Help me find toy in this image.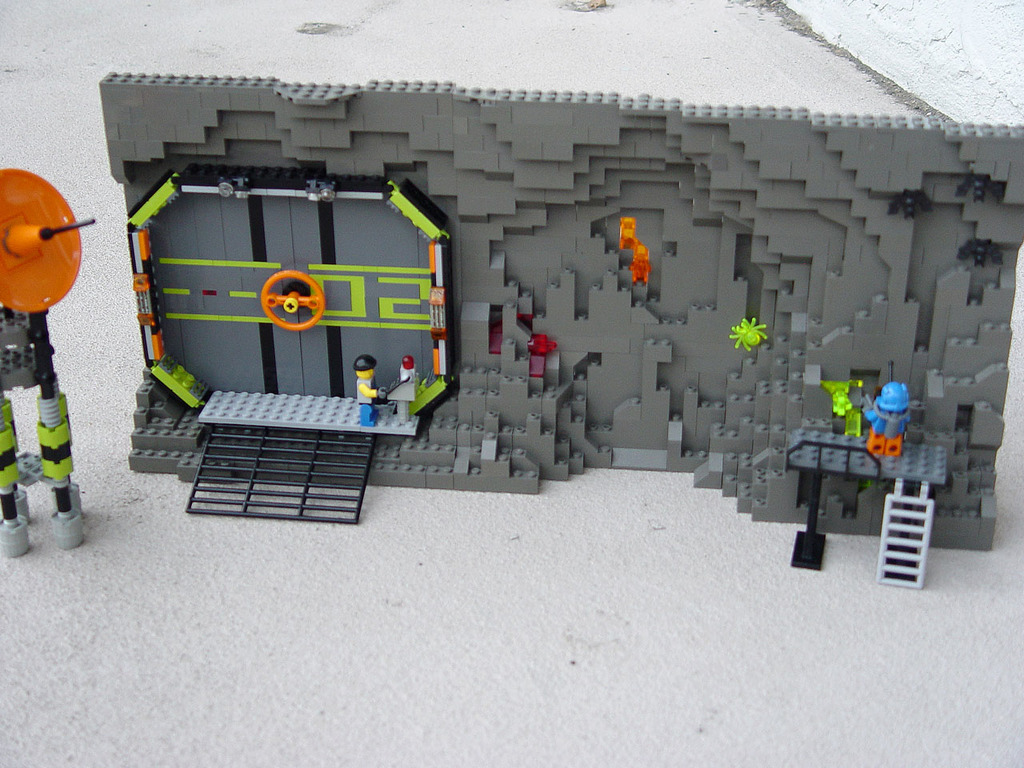
Found it: <bbox>103, 70, 1023, 590</bbox>.
